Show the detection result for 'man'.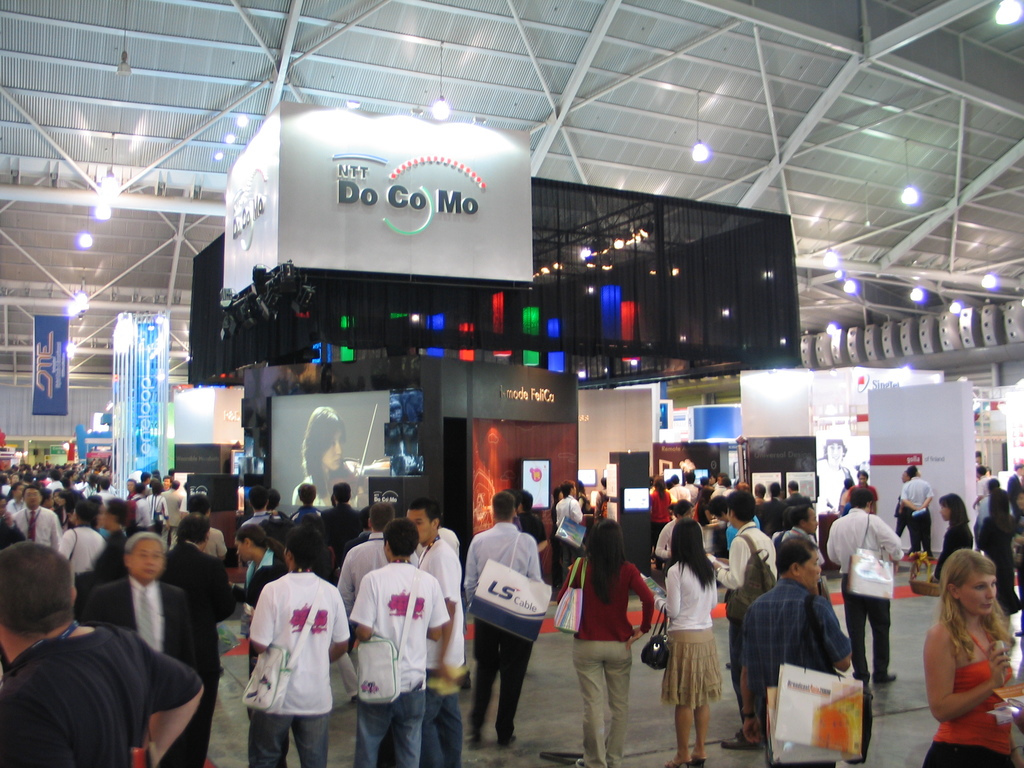
77 532 196 767.
